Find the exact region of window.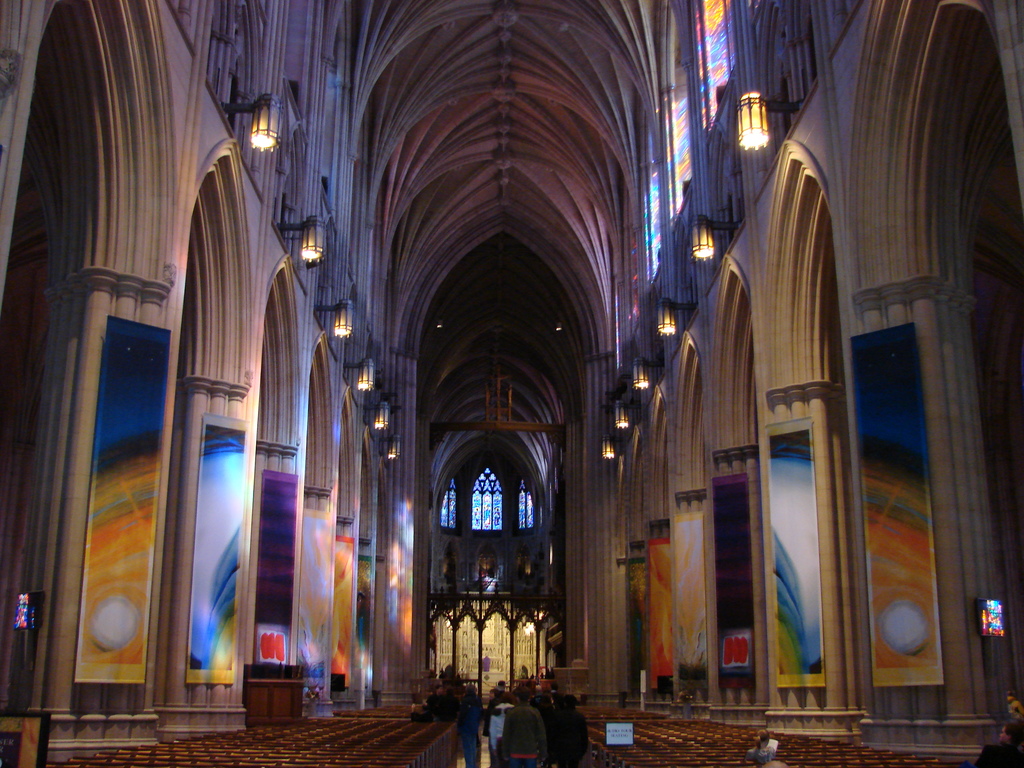
Exact region: left=440, top=477, right=461, bottom=538.
